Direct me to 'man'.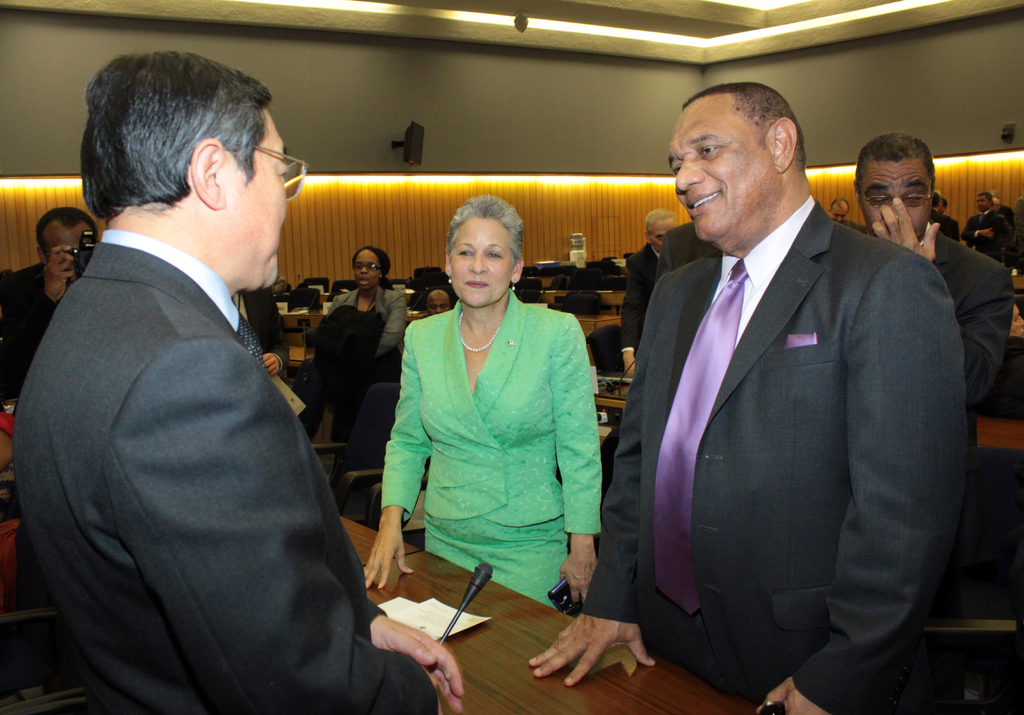
Direction: l=854, t=132, r=1017, b=415.
